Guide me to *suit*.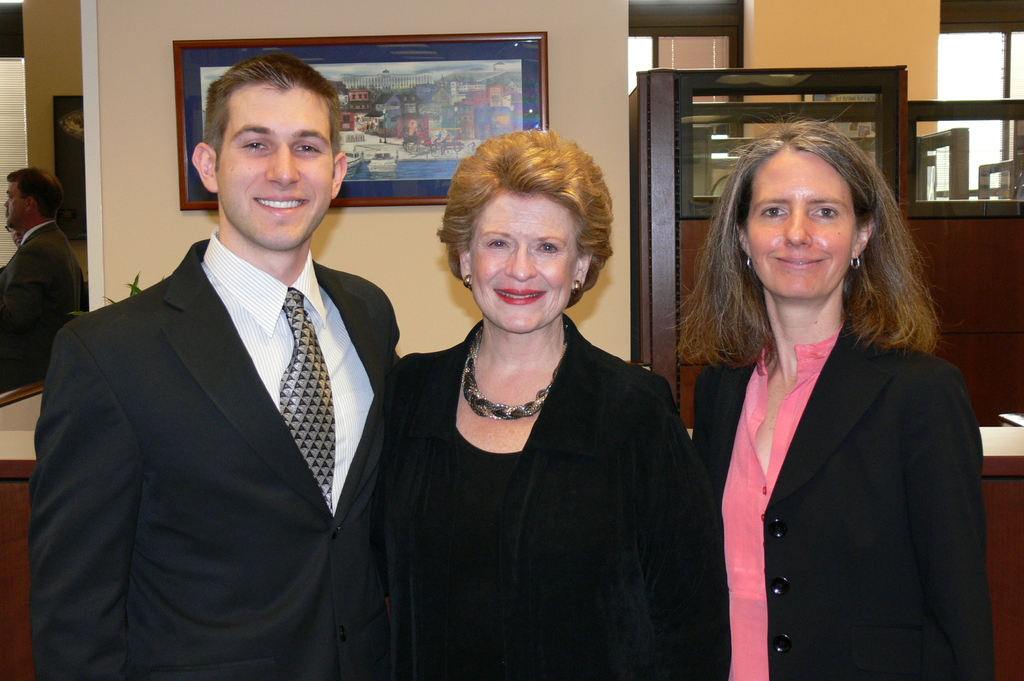
Guidance: (694, 318, 994, 680).
